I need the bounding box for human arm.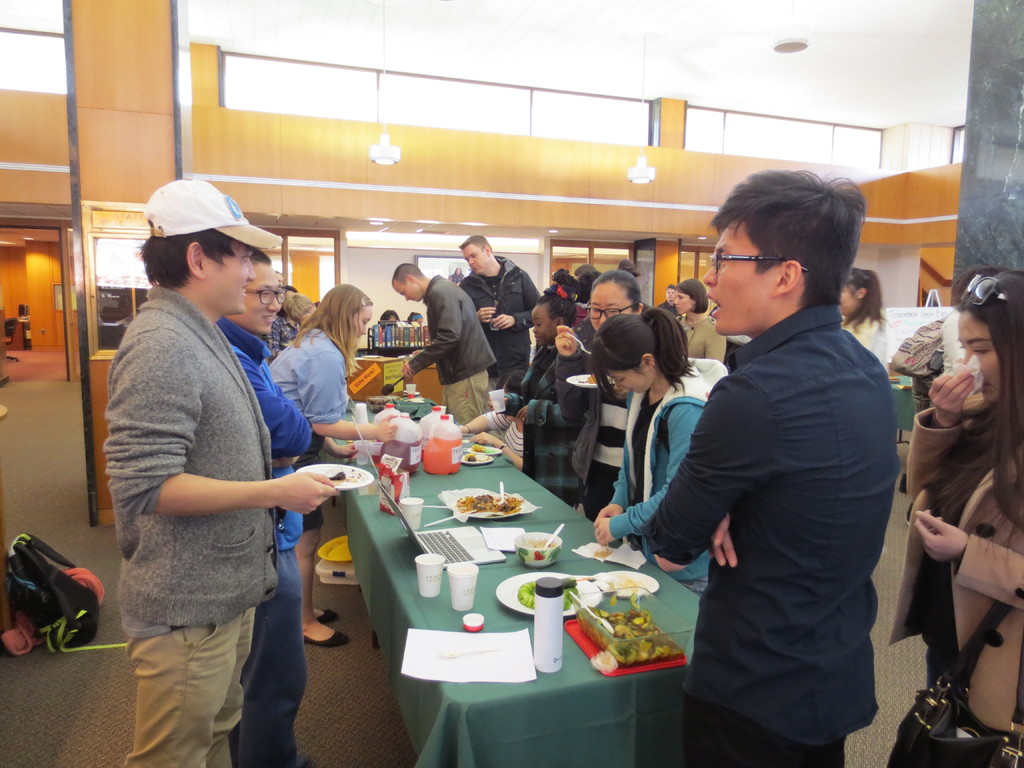
Here it is: (x1=229, y1=355, x2=300, y2=454).
